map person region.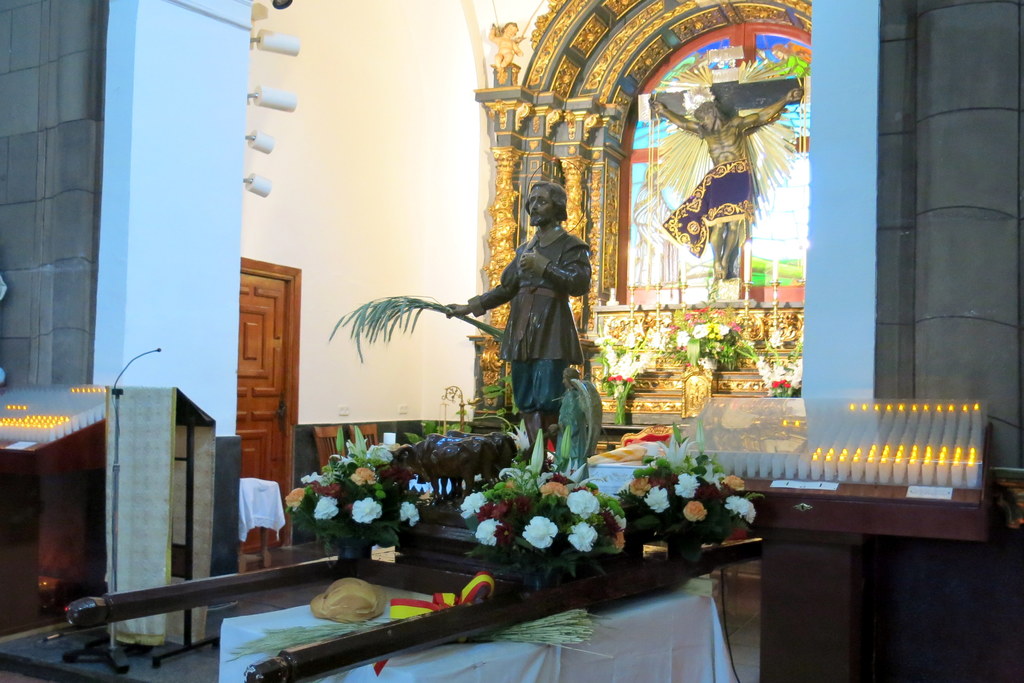
Mapped to bbox=(650, 87, 816, 277).
